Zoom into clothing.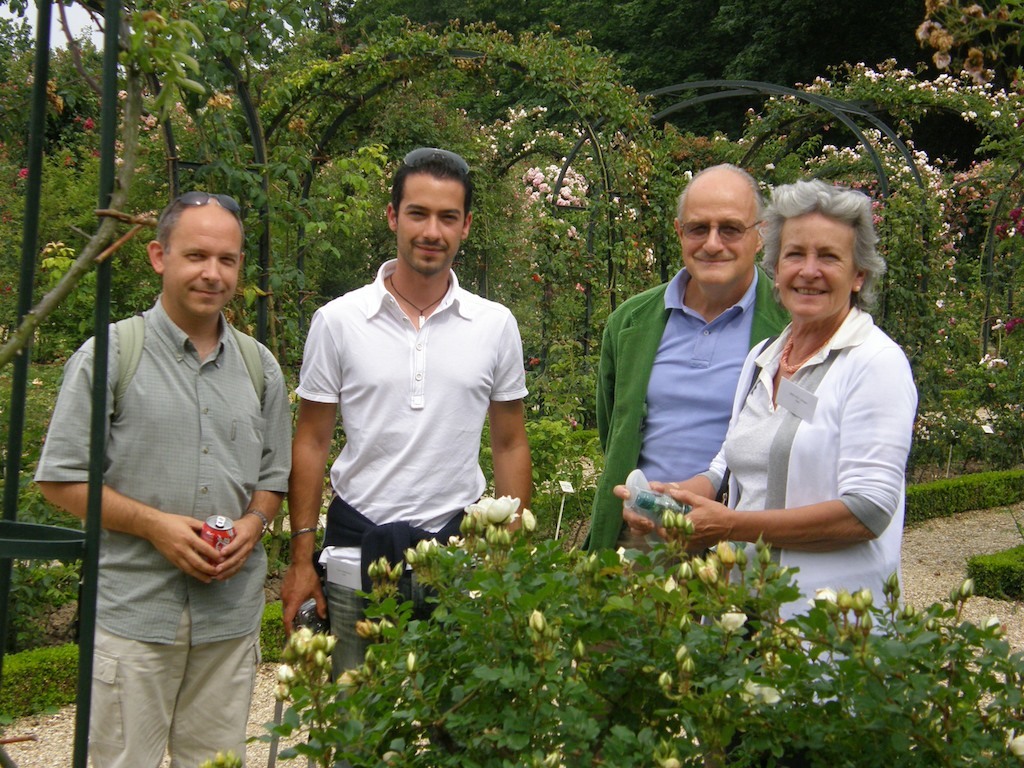
Zoom target: 36/299/297/767.
